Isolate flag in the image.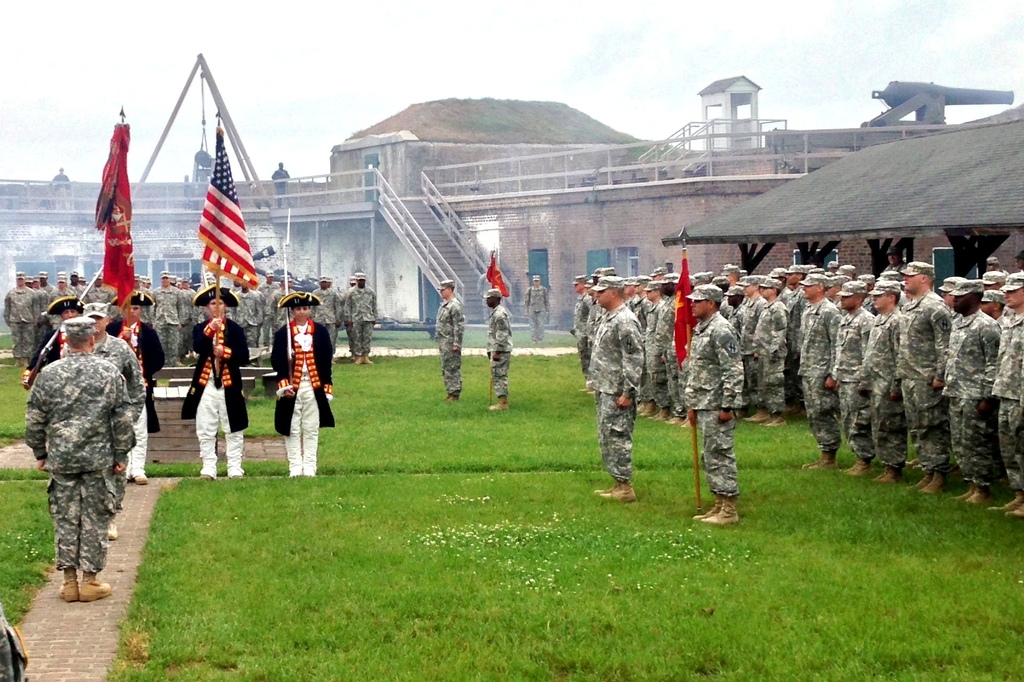
Isolated region: [x1=491, y1=247, x2=512, y2=298].
